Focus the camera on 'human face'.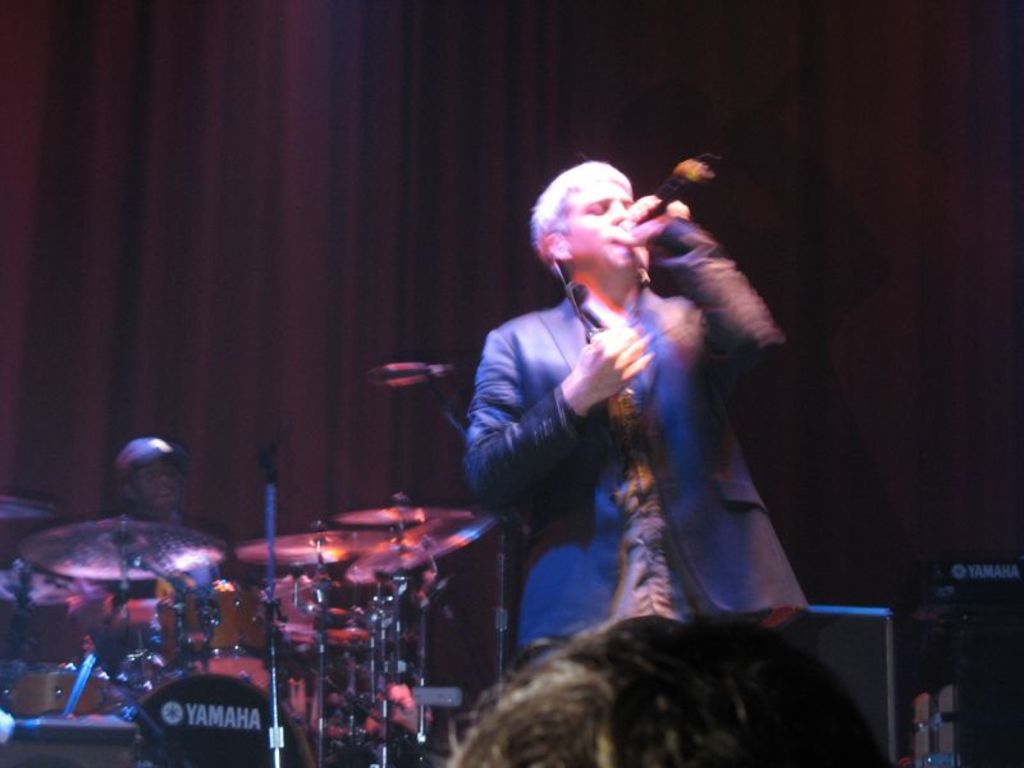
Focus region: bbox(564, 182, 645, 266).
